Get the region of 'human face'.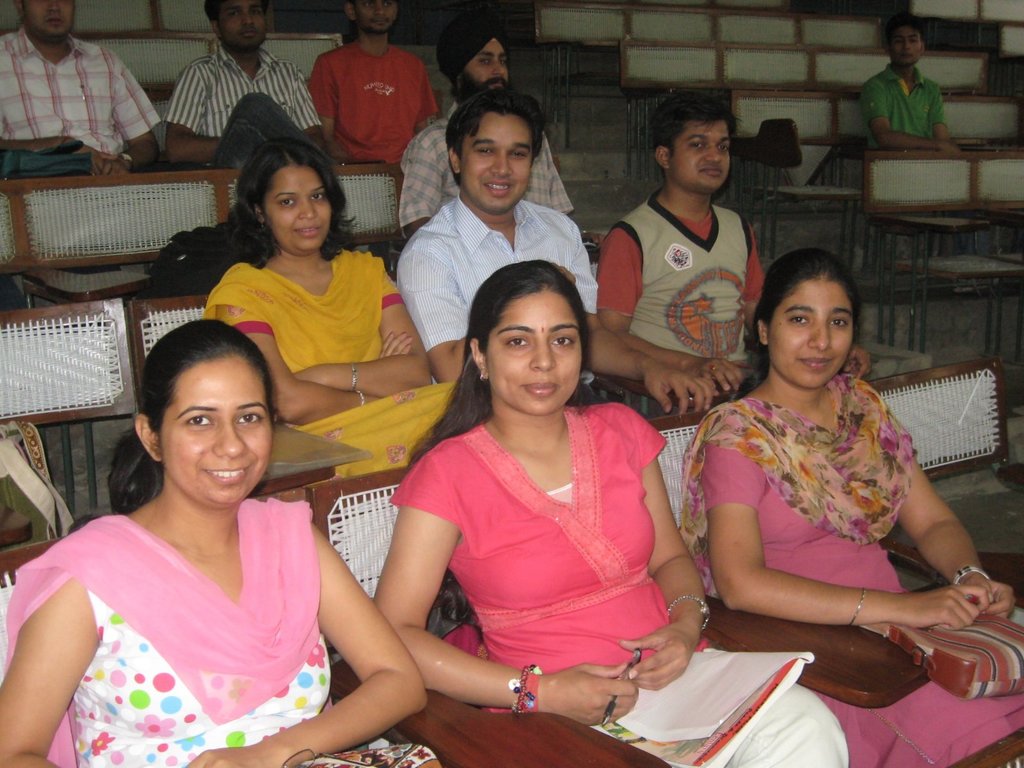
<region>763, 276, 851, 397</region>.
